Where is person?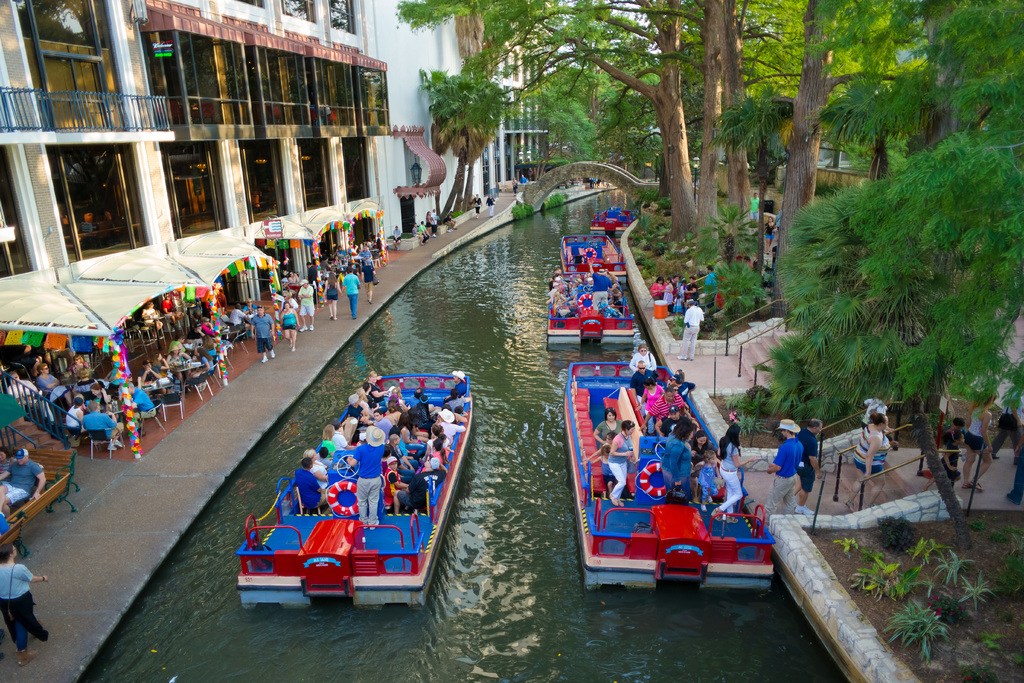
box=[279, 267, 290, 279].
